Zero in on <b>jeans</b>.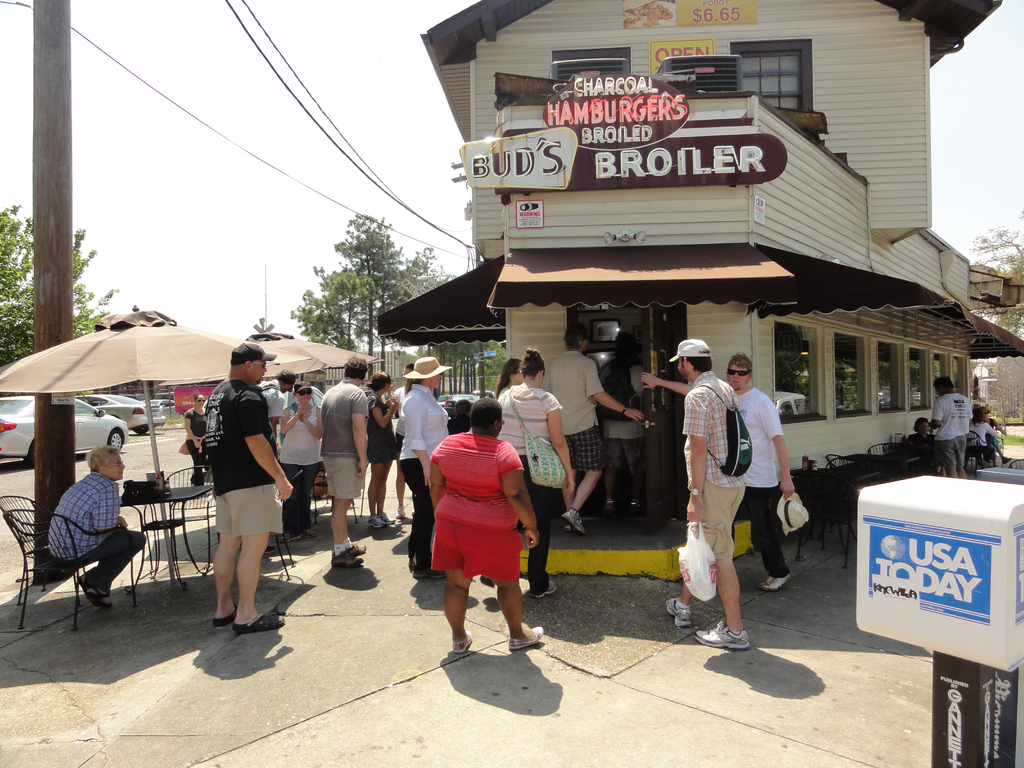
Zeroed in: pyautogui.locateOnScreen(278, 470, 321, 525).
